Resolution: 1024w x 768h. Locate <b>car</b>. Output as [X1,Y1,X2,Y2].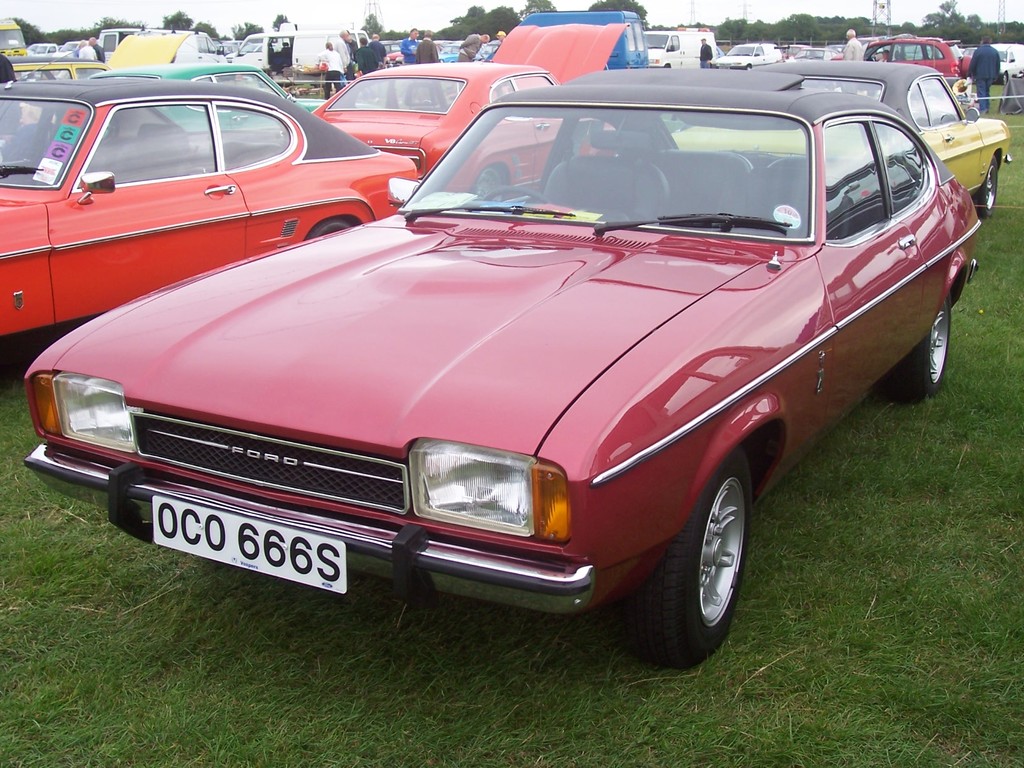
[0,50,418,336].
